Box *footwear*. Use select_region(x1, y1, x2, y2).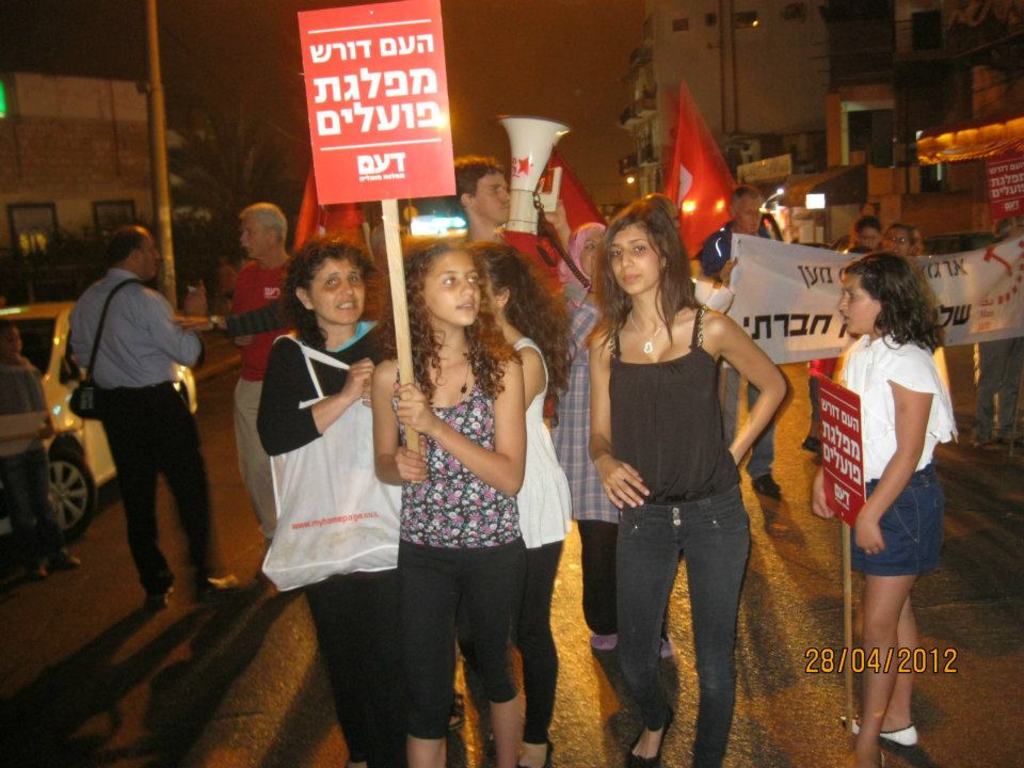
select_region(627, 708, 672, 766).
